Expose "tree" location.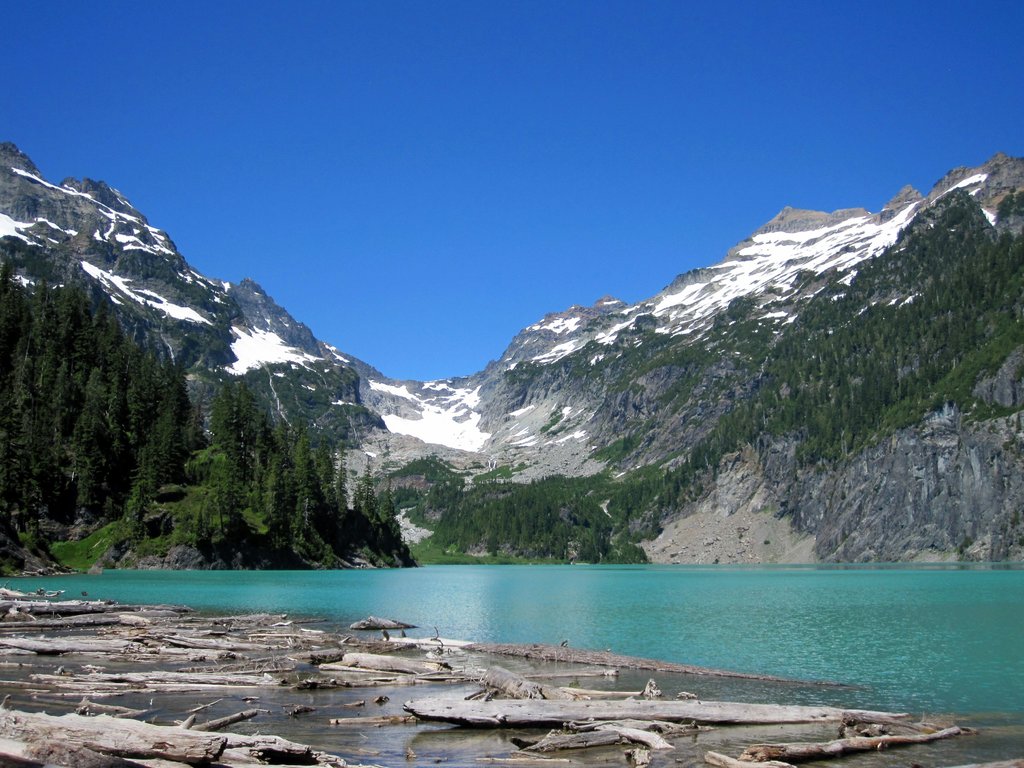
Exposed at (left=380, top=477, right=410, bottom=565).
